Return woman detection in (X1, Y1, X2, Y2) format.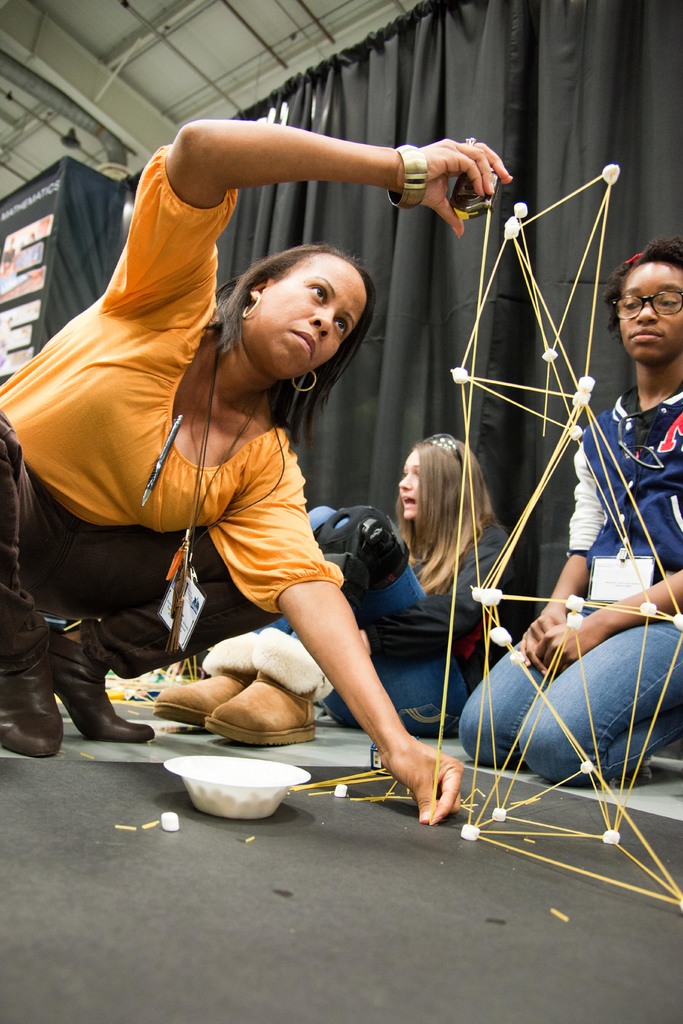
(460, 237, 682, 783).
